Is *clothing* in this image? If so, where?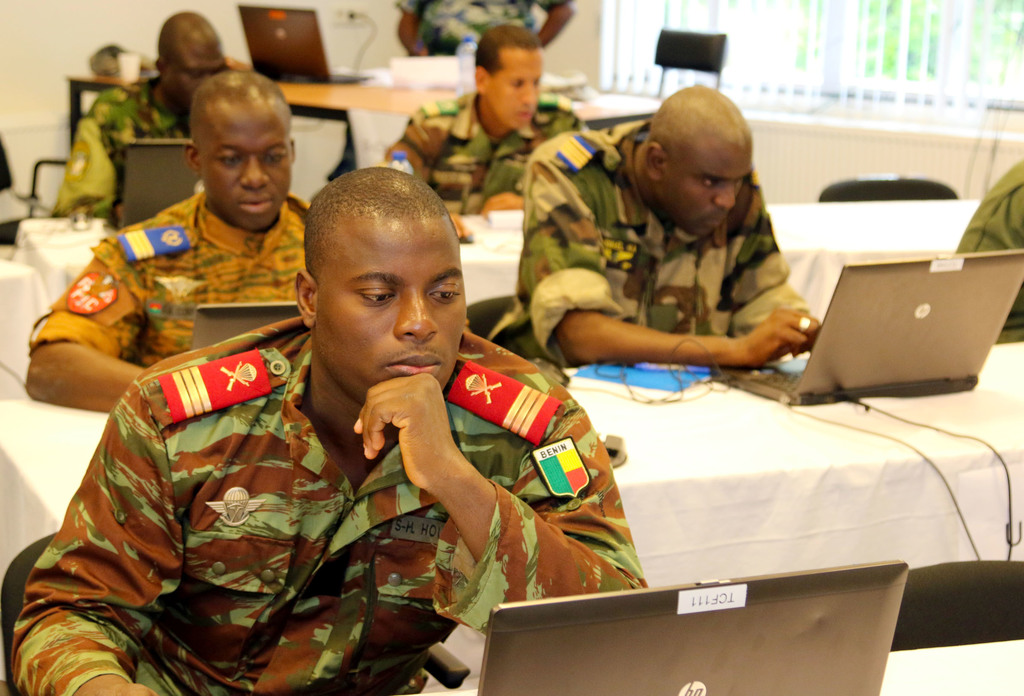
Yes, at (27,190,312,376).
